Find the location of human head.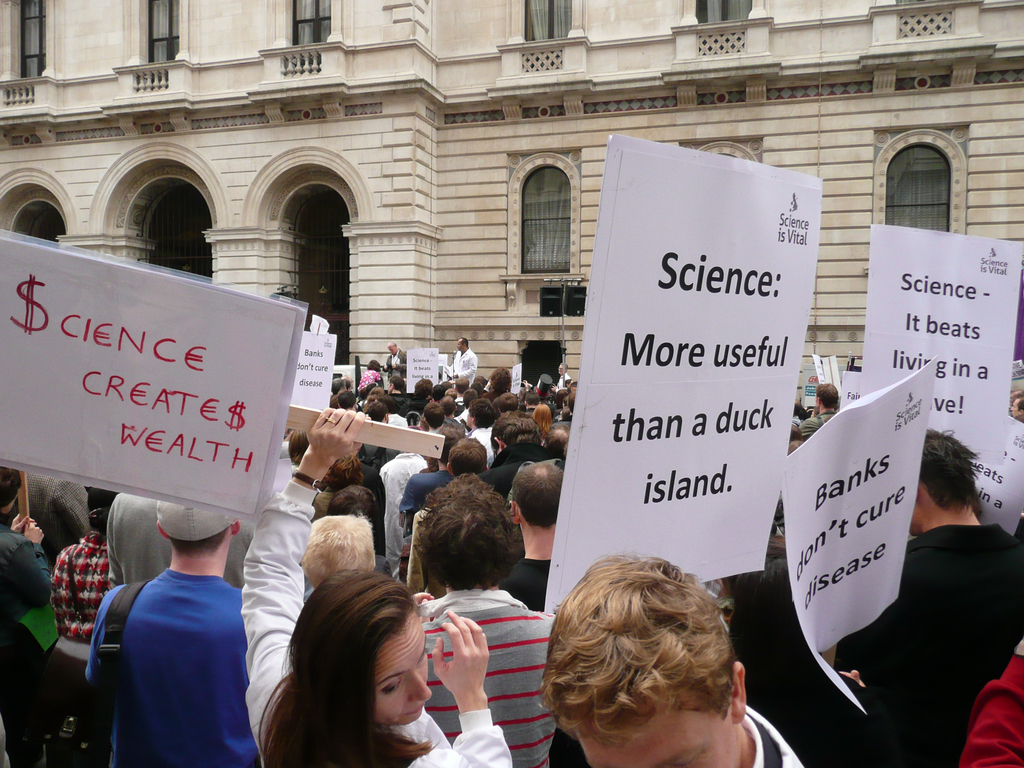
Location: 495, 390, 520, 412.
